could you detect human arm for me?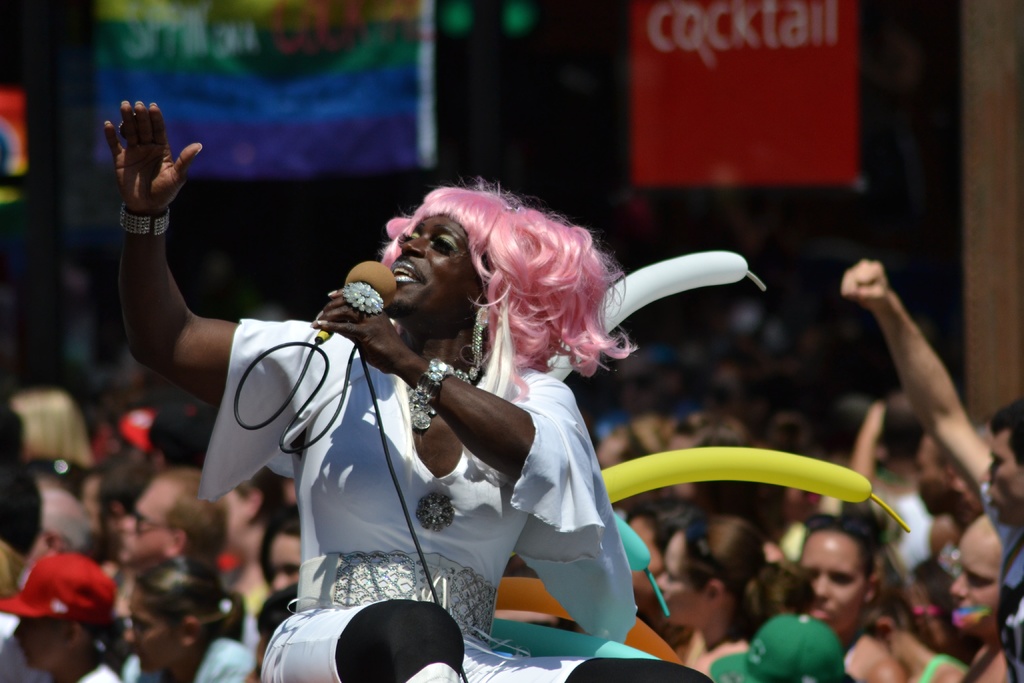
Detection result: detection(311, 281, 594, 496).
